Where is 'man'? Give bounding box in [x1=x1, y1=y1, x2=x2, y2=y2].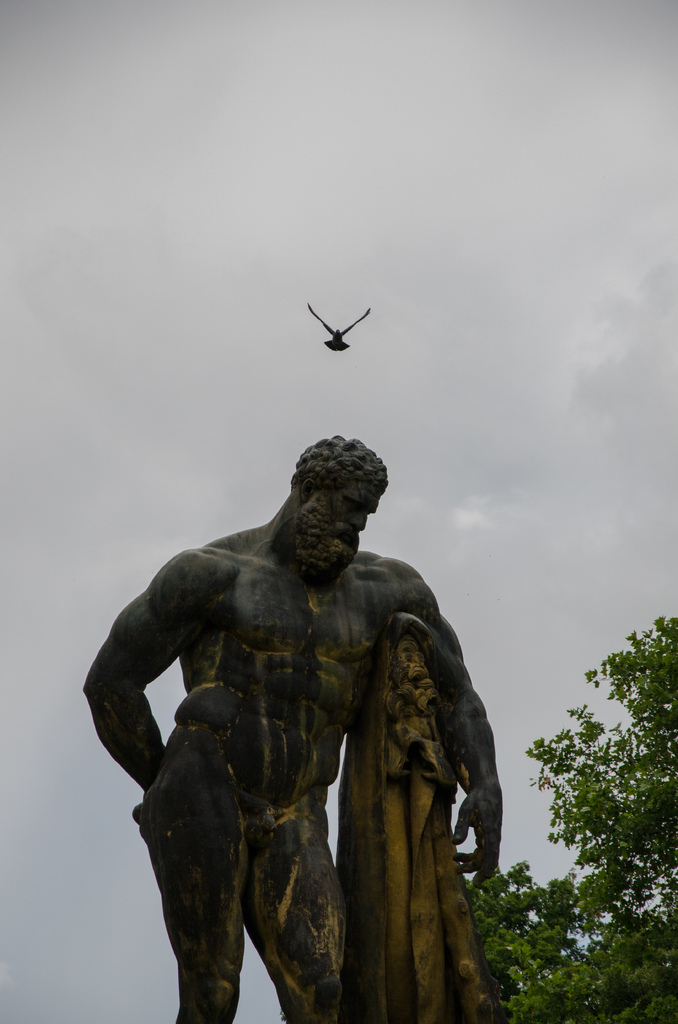
[x1=70, y1=419, x2=504, y2=1023].
